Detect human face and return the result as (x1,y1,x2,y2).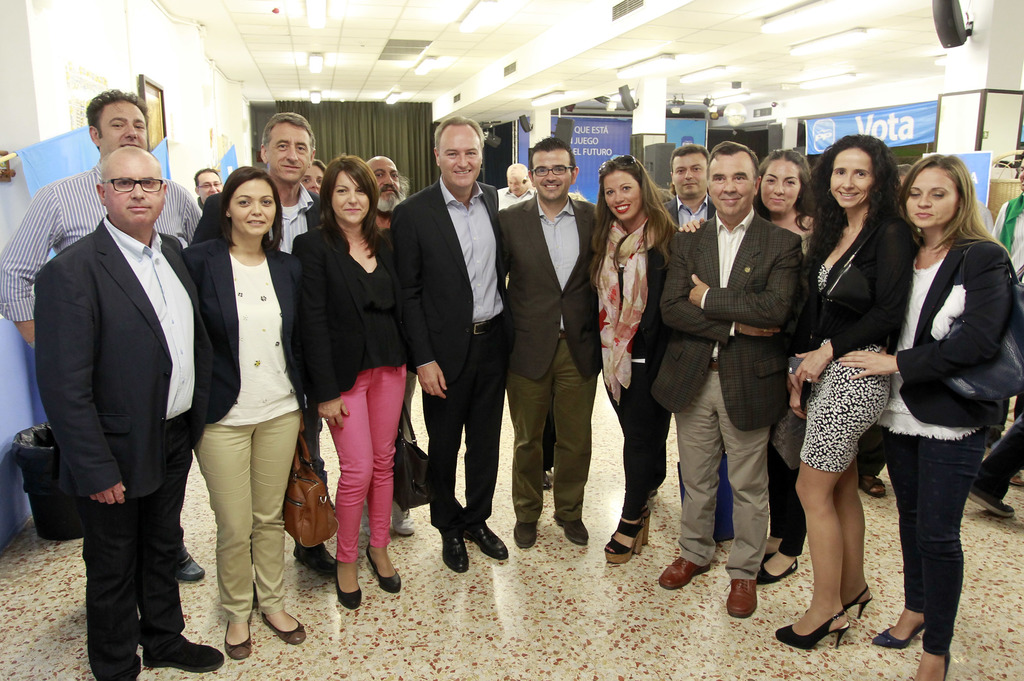
(504,172,529,198).
